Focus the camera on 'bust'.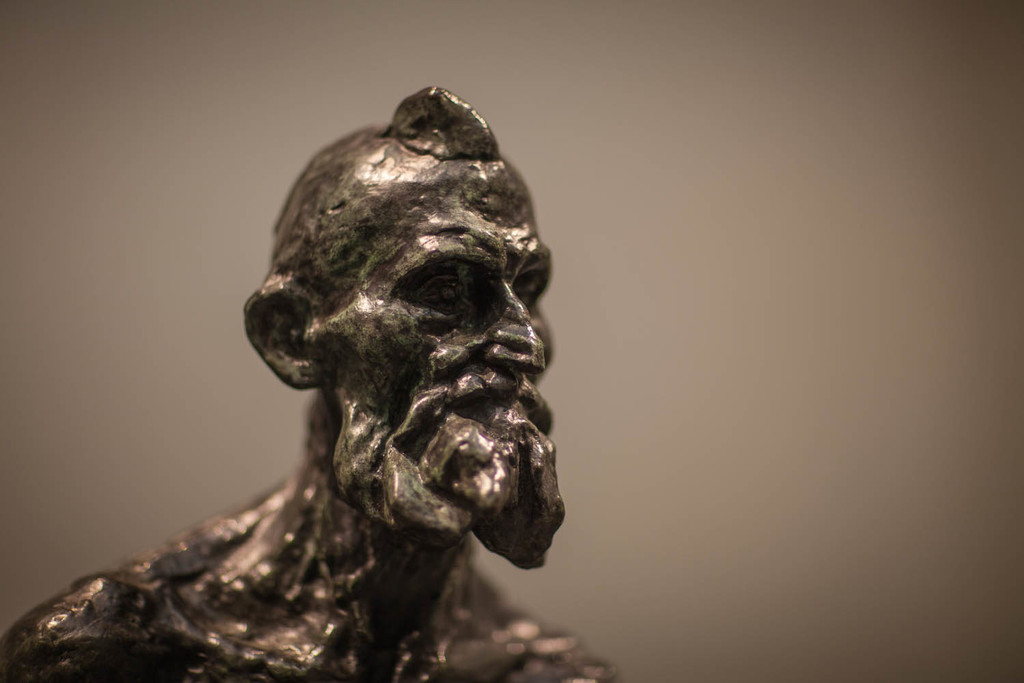
Focus region: {"left": 0, "top": 87, "right": 617, "bottom": 682}.
